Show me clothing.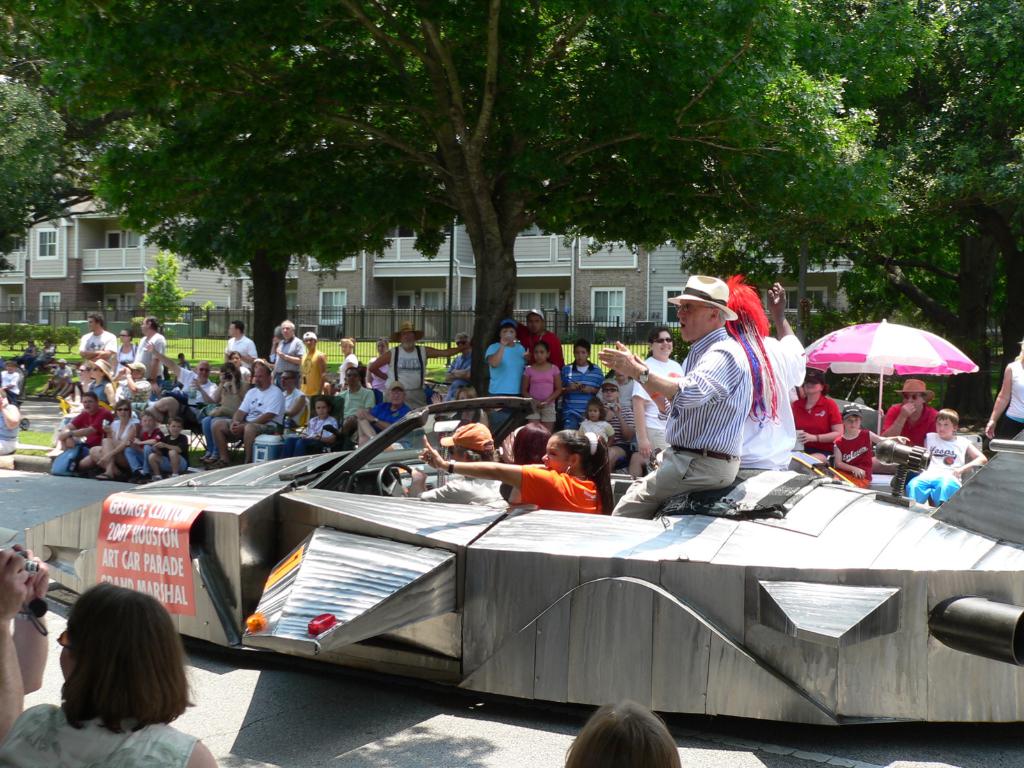
clothing is here: detection(0, 401, 20, 457).
